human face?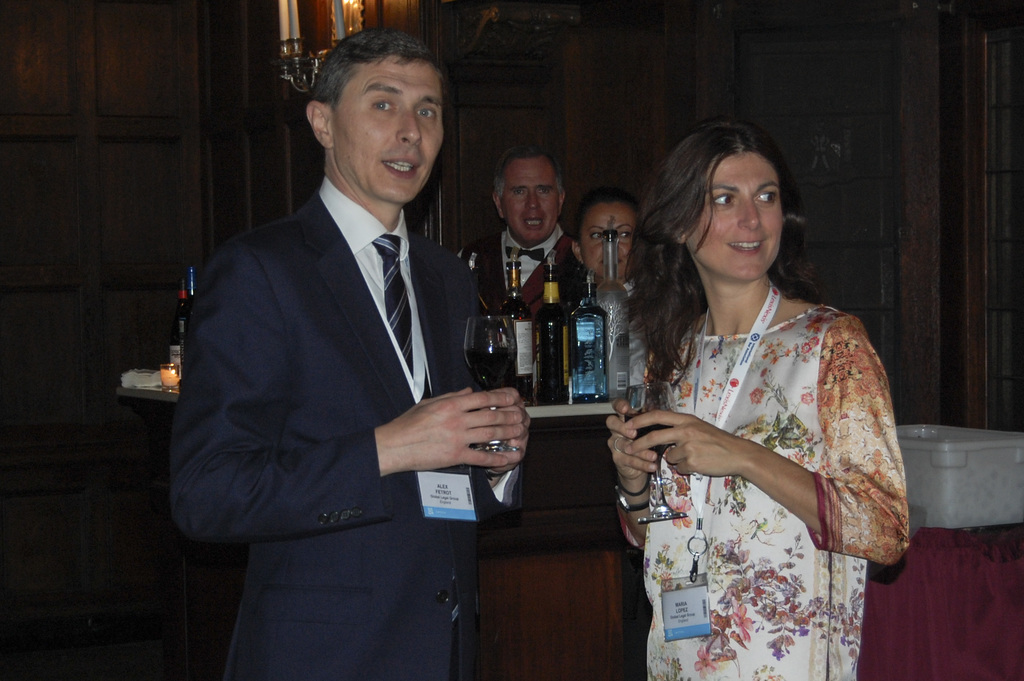
684,151,786,280
